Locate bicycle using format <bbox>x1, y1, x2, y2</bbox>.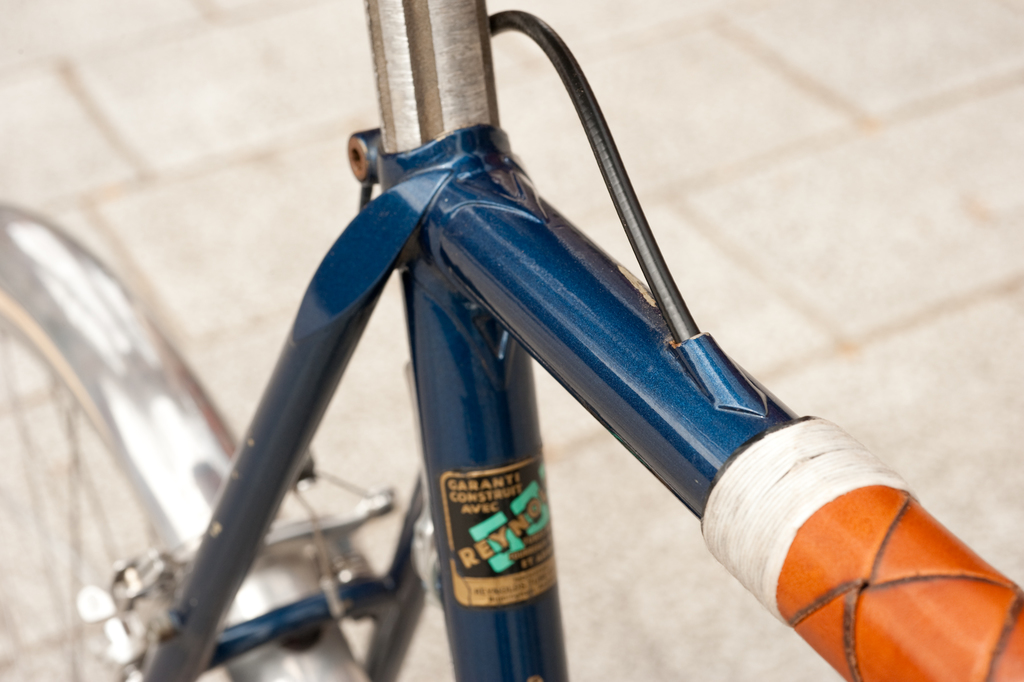
<bbox>83, 0, 1023, 681</bbox>.
